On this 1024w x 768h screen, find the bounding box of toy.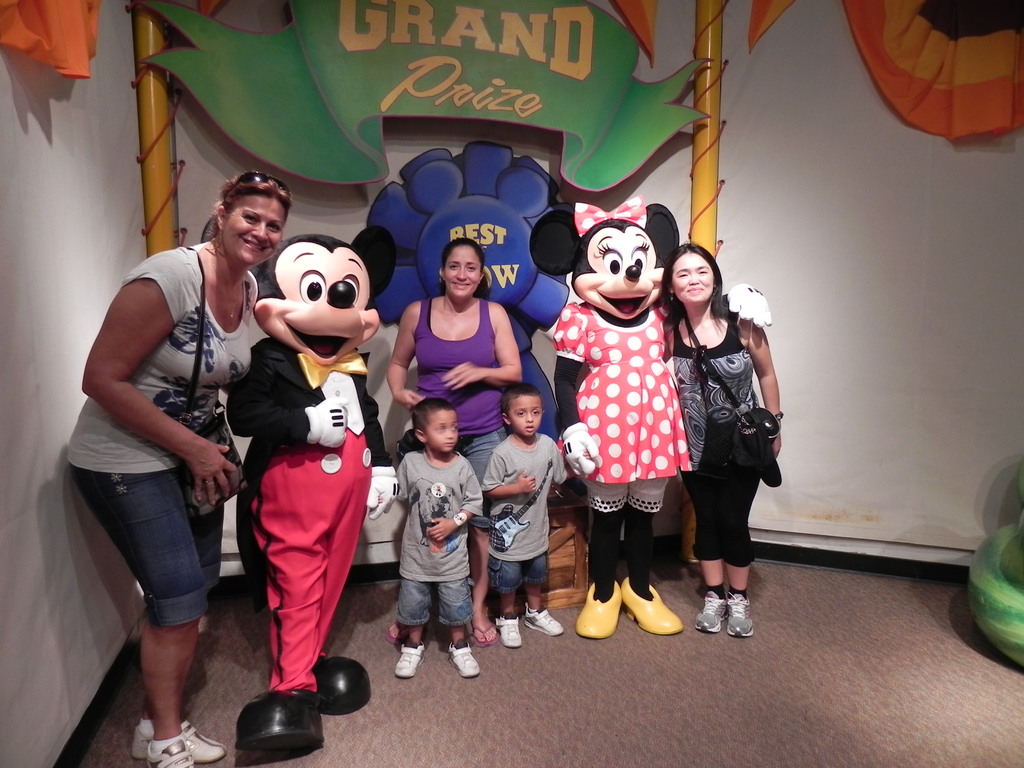
Bounding box: x1=198, y1=196, x2=381, y2=739.
